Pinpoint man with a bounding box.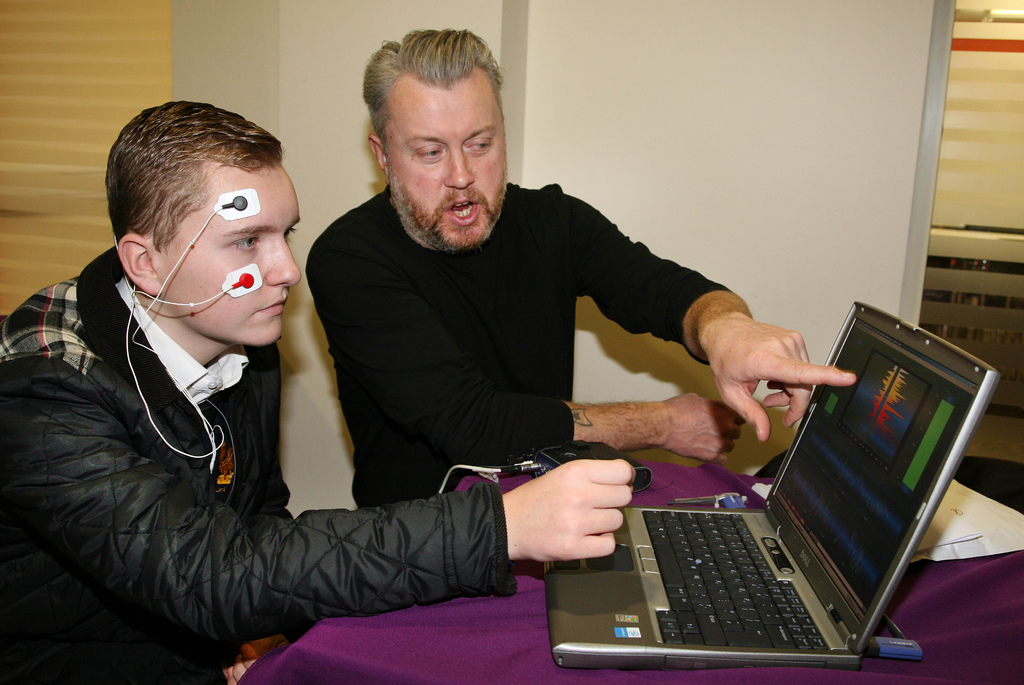
{"x1": 0, "y1": 101, "x2": 634, "y2": 684}.
